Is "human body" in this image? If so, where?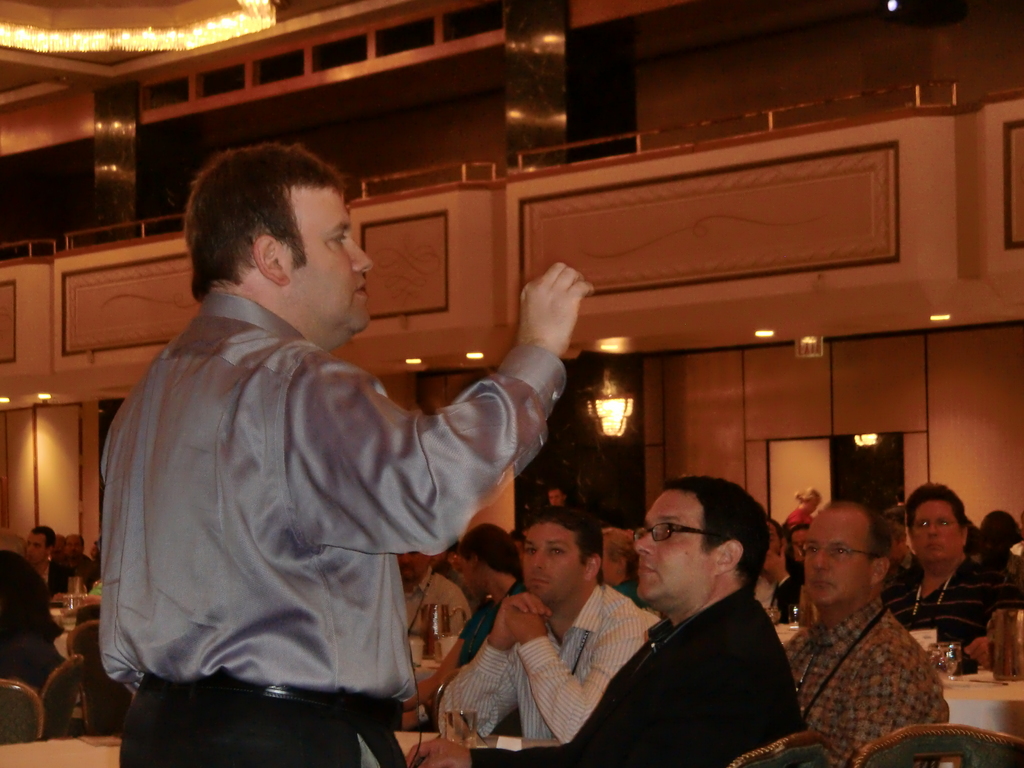
Yes, at [409,472,808,767].
